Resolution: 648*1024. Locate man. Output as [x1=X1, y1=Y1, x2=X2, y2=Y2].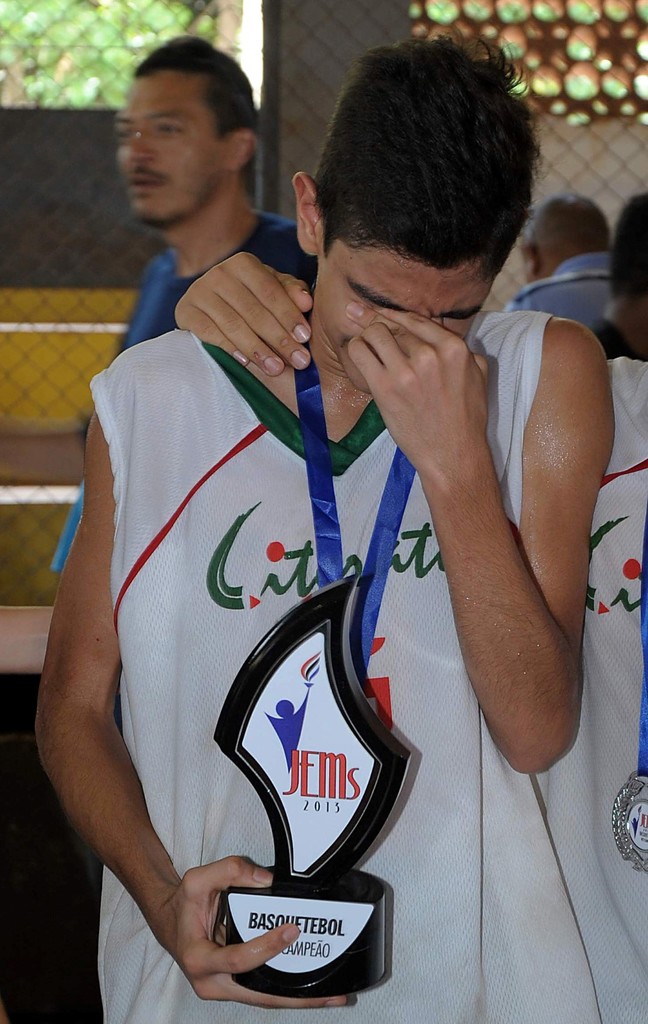
[x1=49, y1=34, x2=320, y2=578].
